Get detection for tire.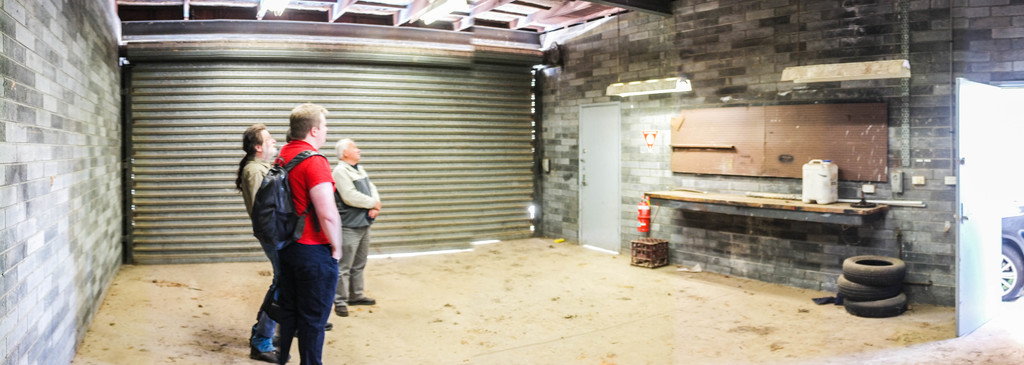
Detection: 842,255,906,286.
